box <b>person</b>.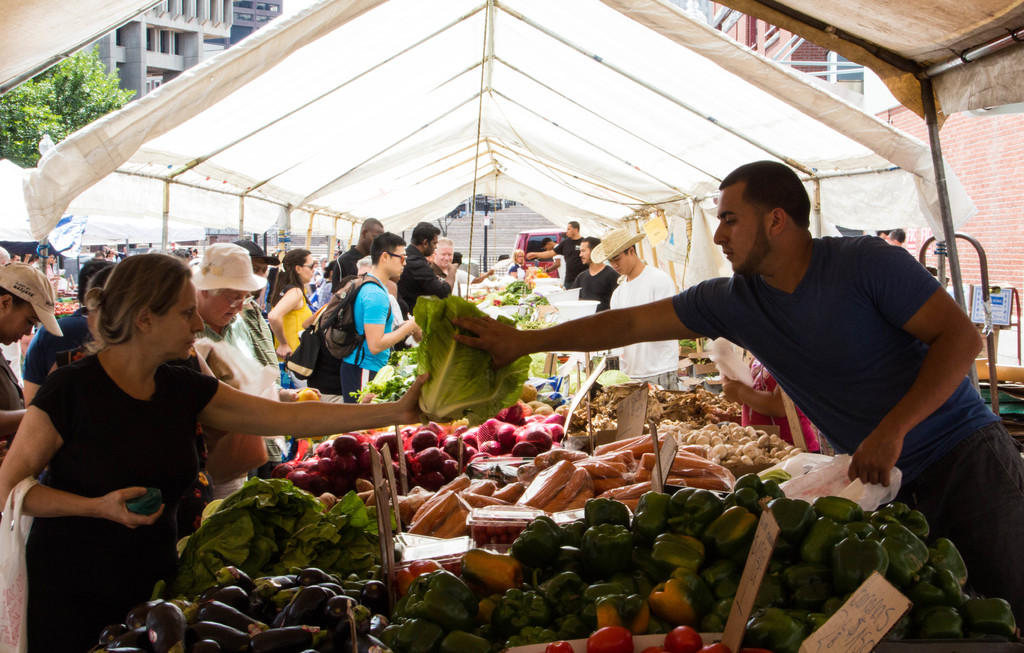
left=553, top=114, right=948, bottom=572.
